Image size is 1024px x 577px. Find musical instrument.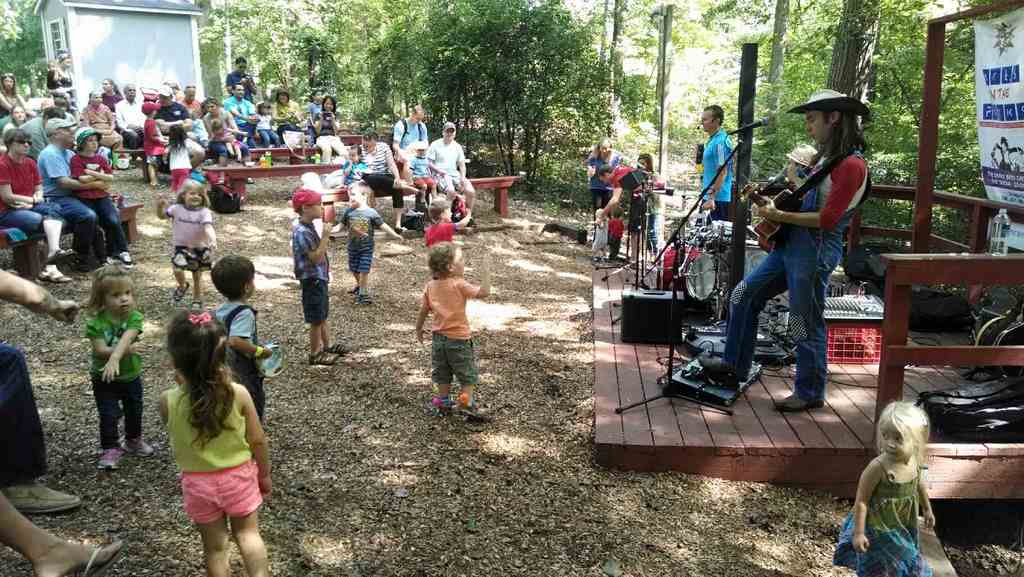
x1=966, y1=280, x2=1023, y2=386.
